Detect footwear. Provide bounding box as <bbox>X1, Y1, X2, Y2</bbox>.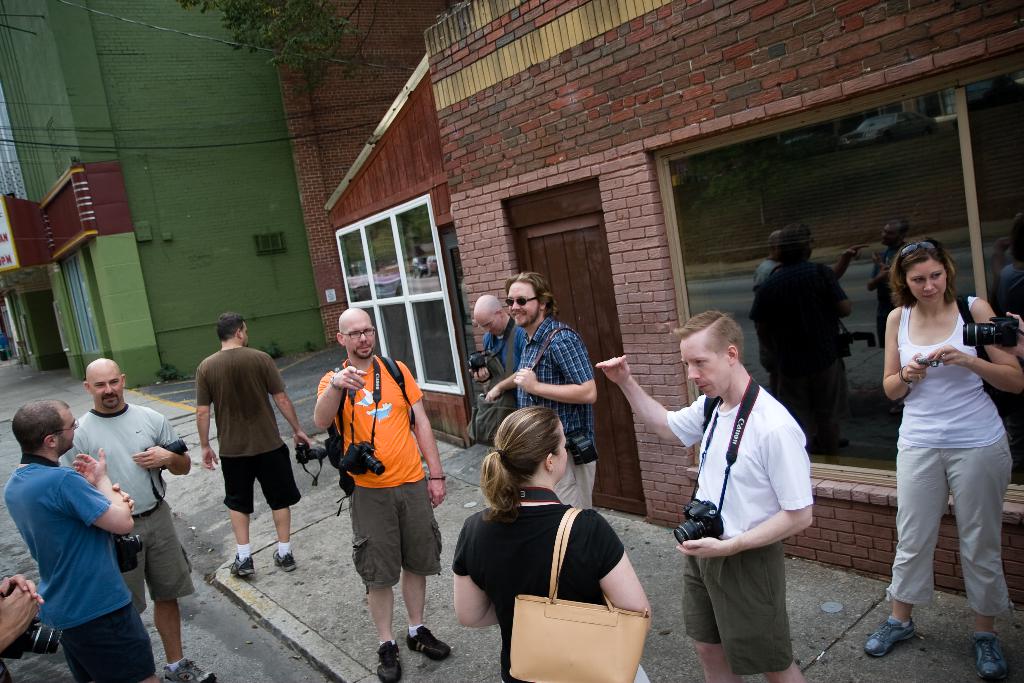
<bbox>161, 655, 219, 682</bbox>.
